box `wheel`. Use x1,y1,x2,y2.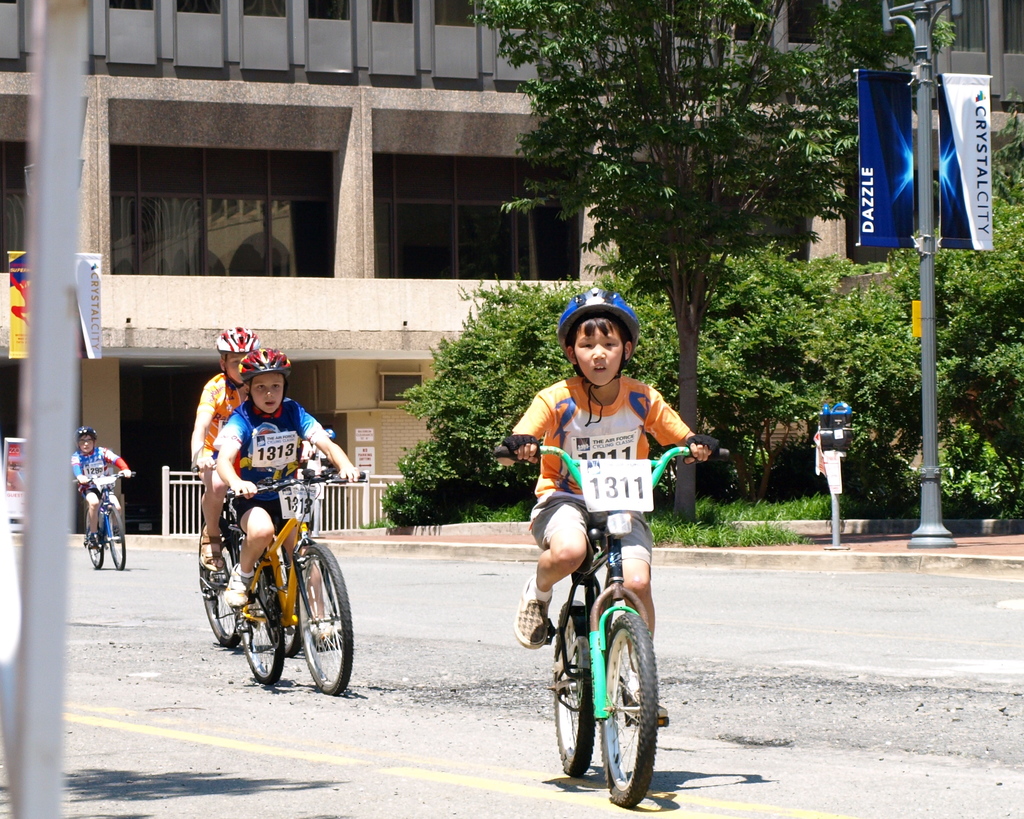
83,507,106,569.
